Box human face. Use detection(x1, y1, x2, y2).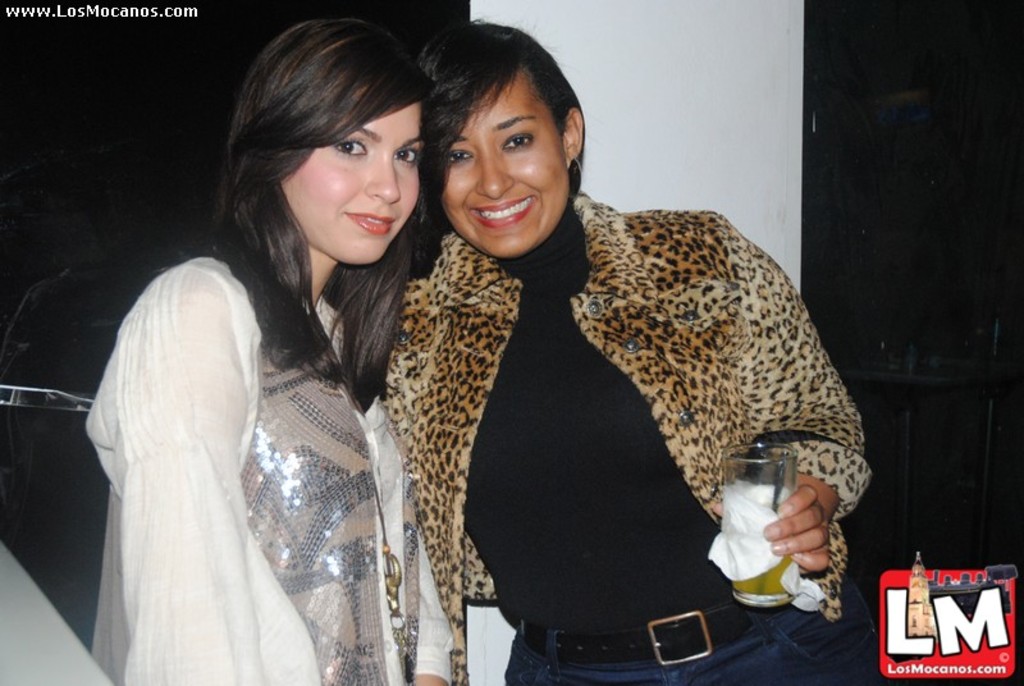
detection(285, 106, 422, 259).
